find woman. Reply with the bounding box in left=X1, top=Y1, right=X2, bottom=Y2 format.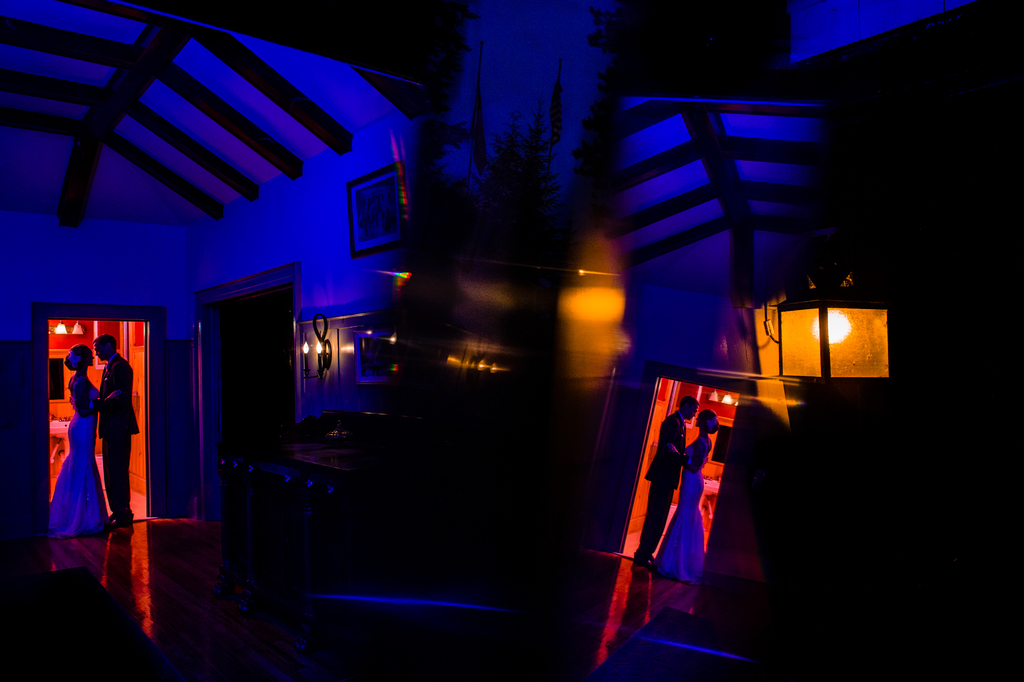
left=42, top=345, right=120, bottom=540.
